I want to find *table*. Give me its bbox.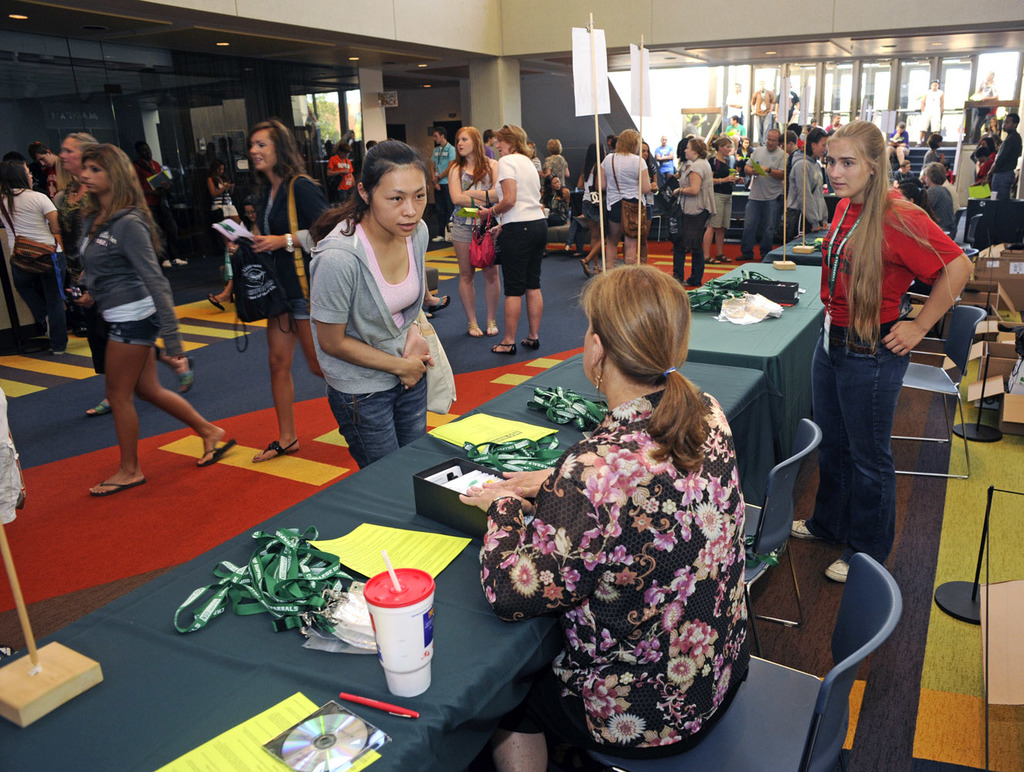
BBox(684, 263, 825, 461).
